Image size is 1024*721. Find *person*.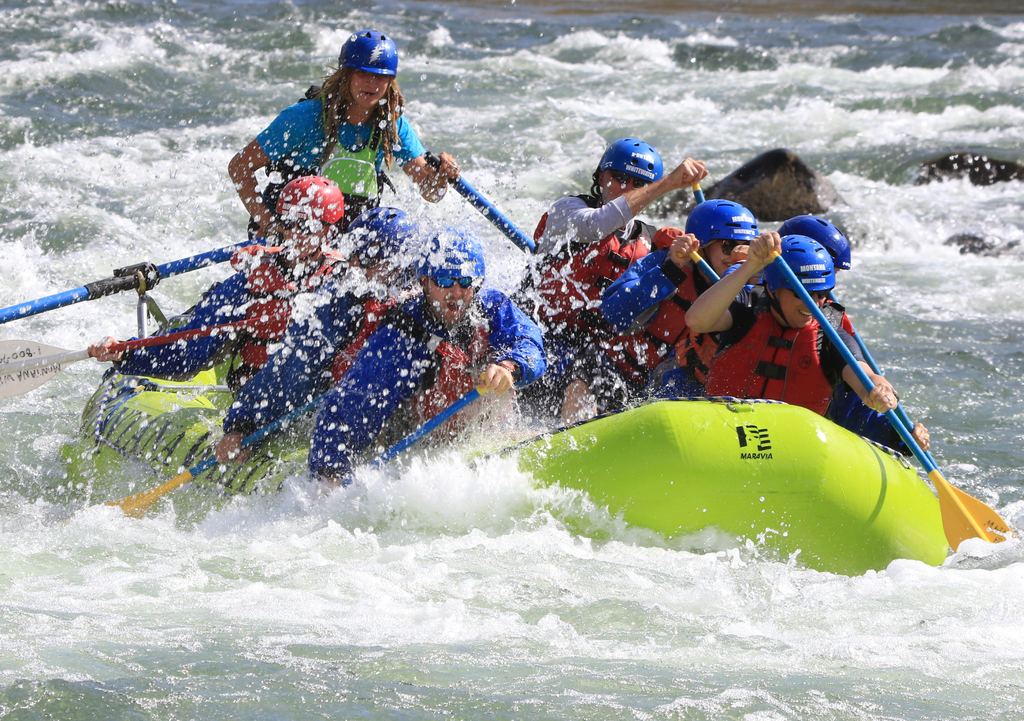
crop(602, 195, 764, 400).
